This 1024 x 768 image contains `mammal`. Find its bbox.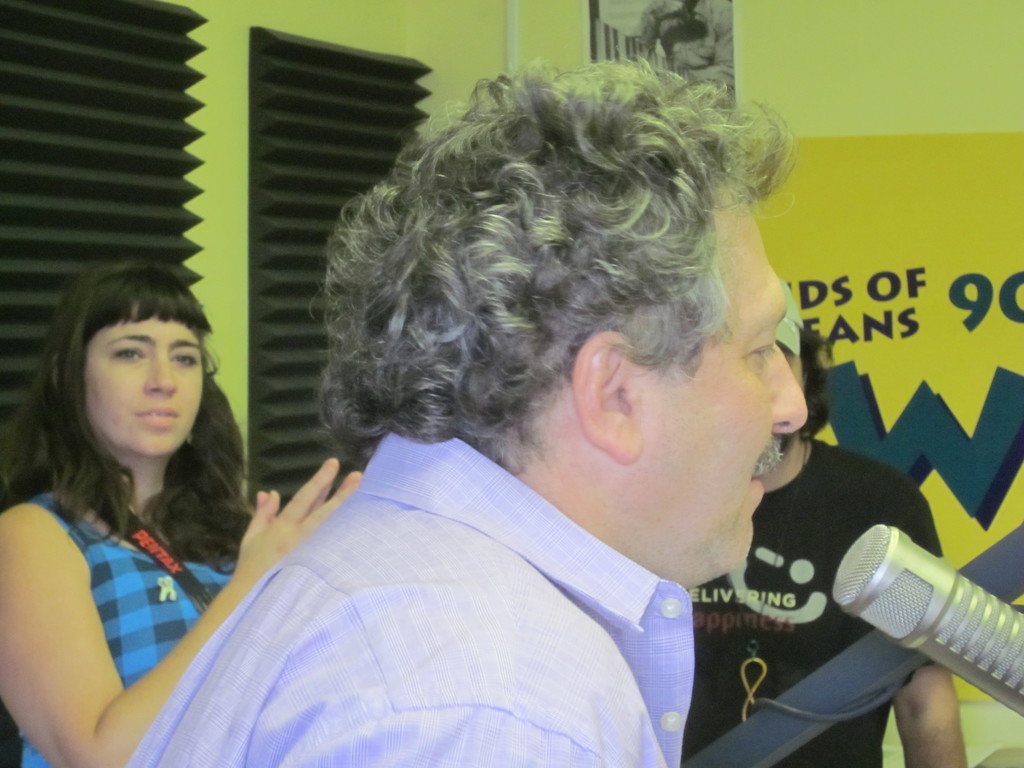
[131,60,794,767].
